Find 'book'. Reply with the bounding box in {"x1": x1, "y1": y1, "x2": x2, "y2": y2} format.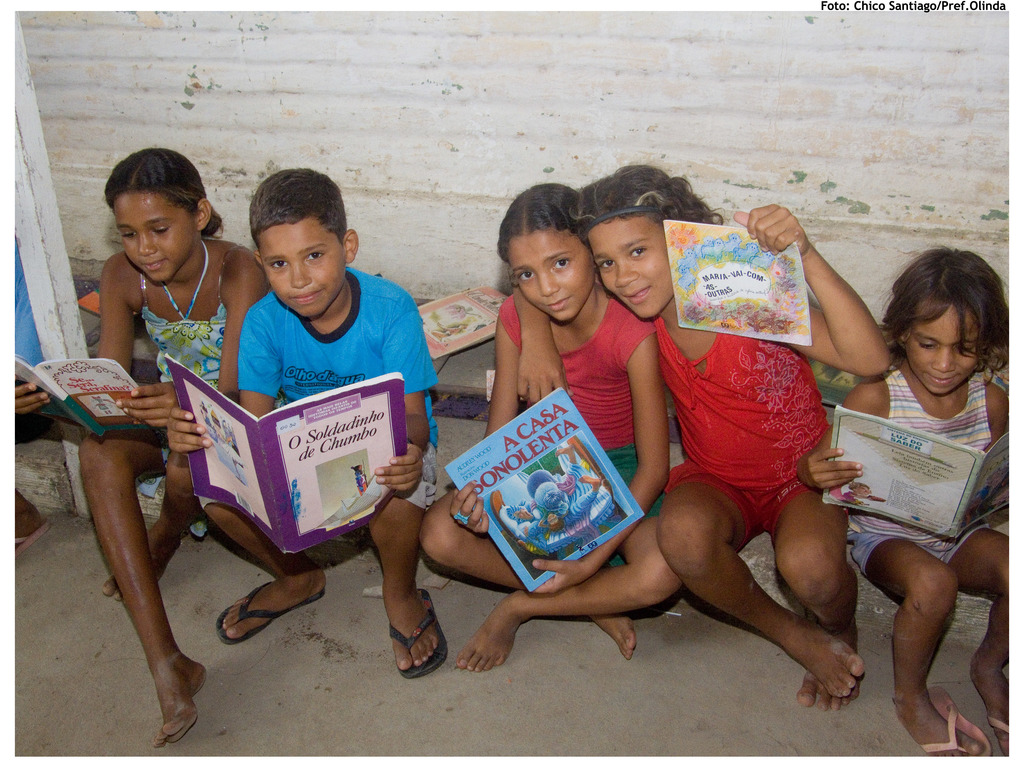
{"x1": 442, "y1": 385, "x2": 649, "y2": 599}.
